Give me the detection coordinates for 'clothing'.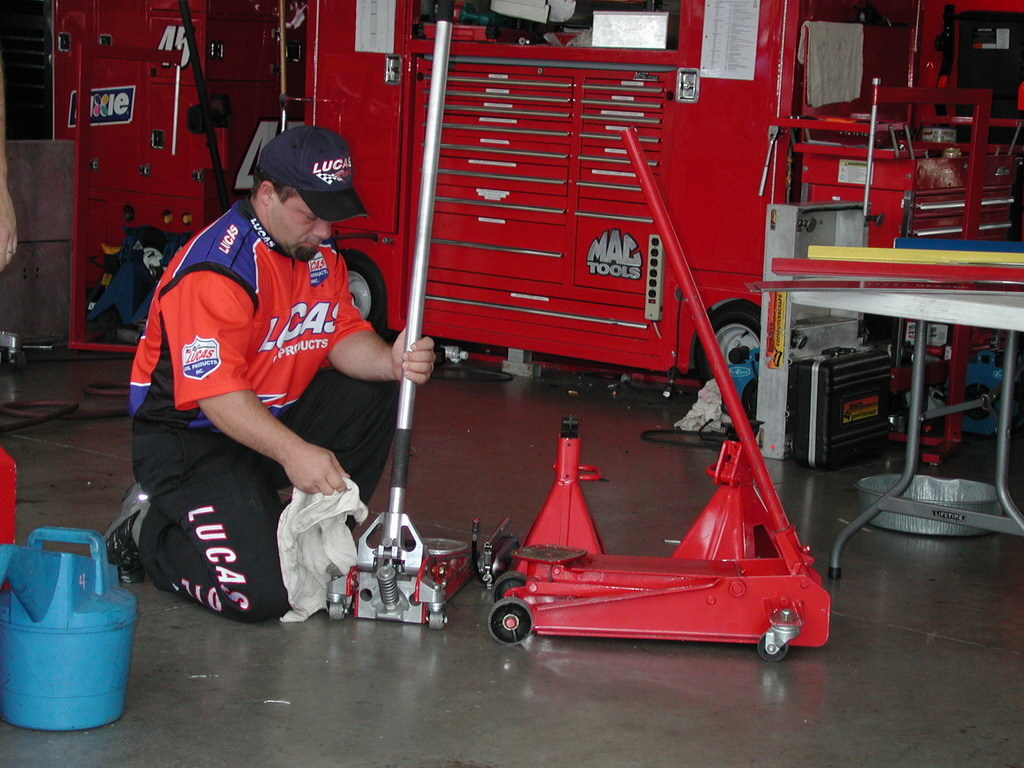
(left=126, top=193, right=399, bottom=624).
